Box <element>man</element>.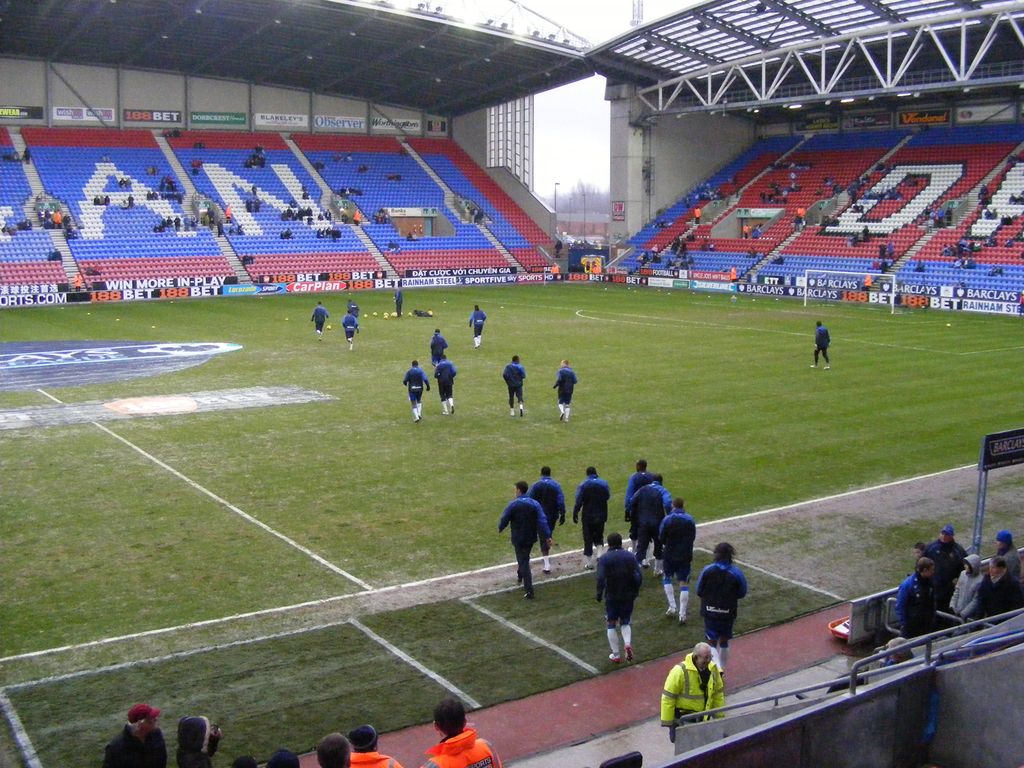
895/557/937/639.
